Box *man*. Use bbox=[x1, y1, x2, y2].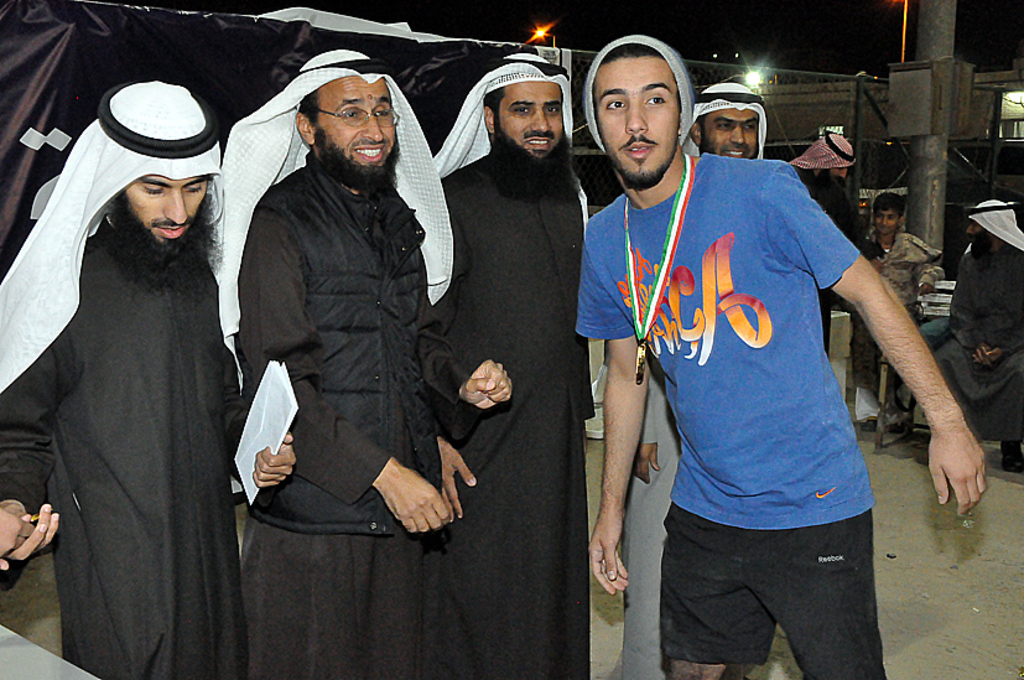
bbox=[779, 130, 866, 355].
